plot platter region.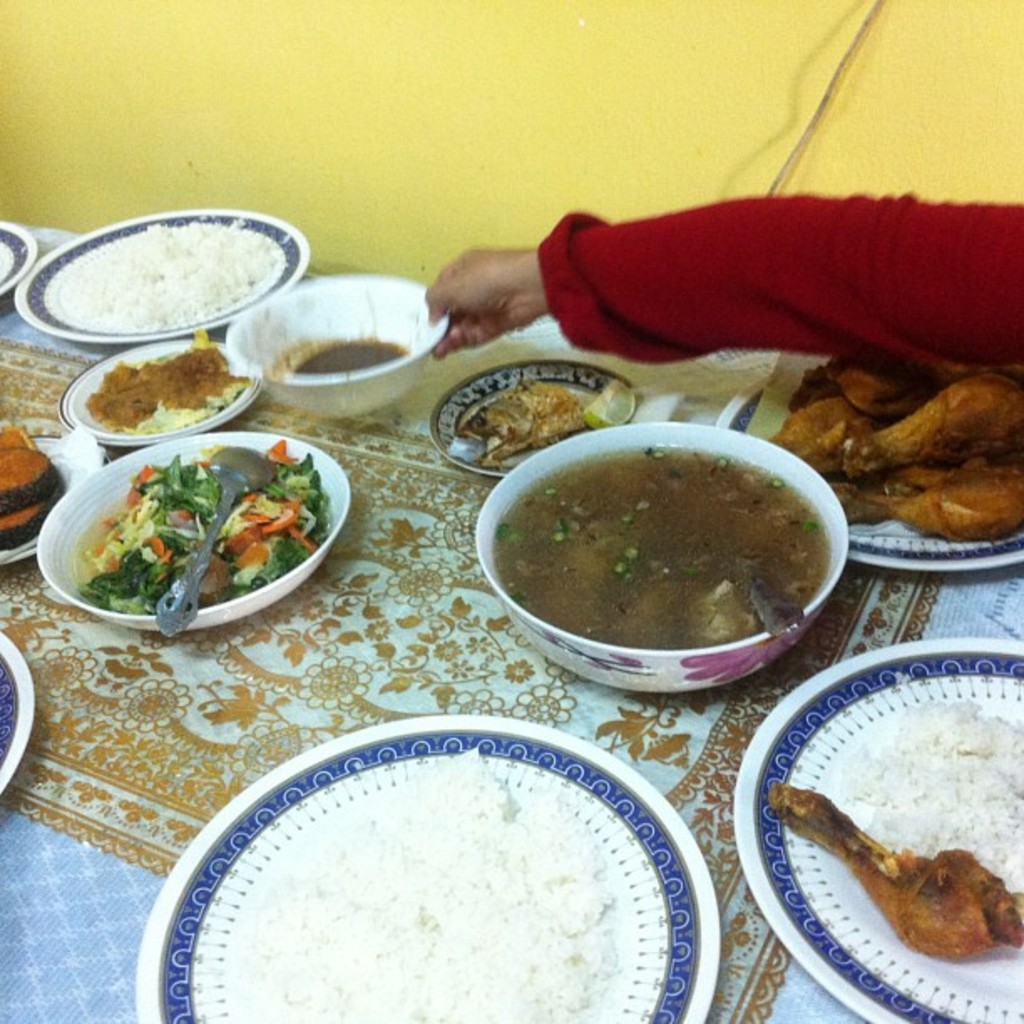
Plotted at <region>711, 380, 1022, 571</region>.
